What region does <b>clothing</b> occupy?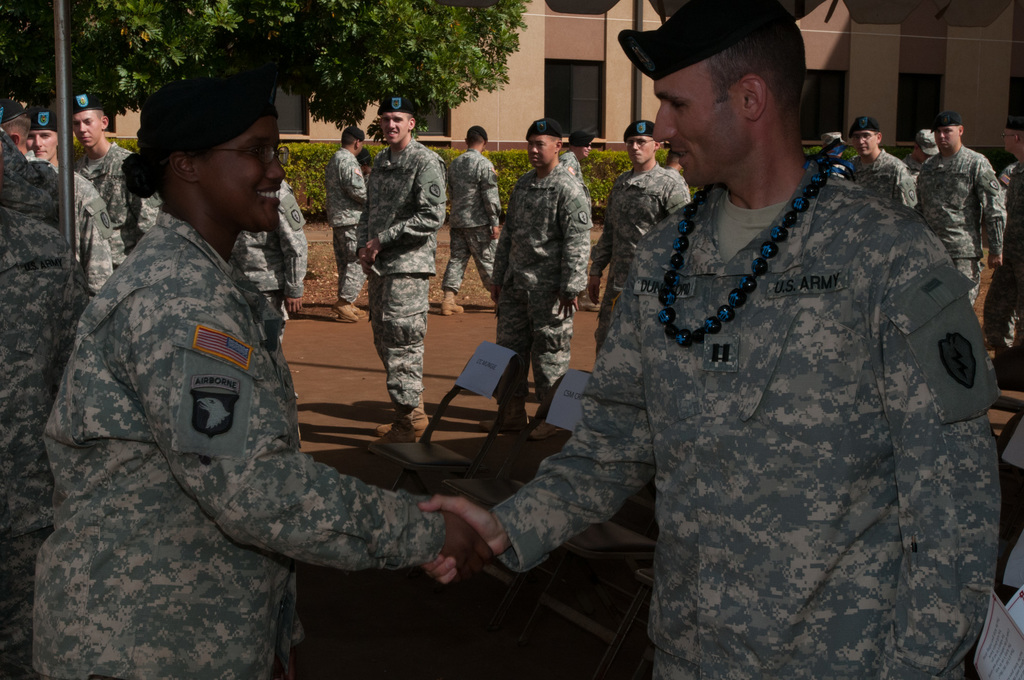
box=[31, 213, 447, 679].
